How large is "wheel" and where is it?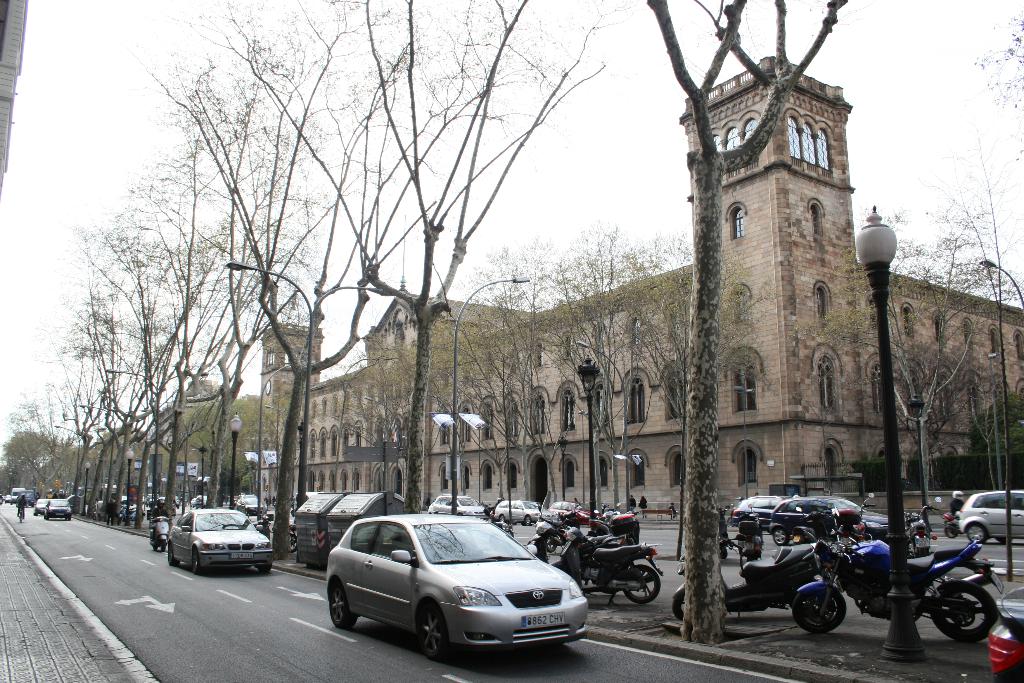
Bounding box: (left=943, top=591, right=1002, bottom=657).
